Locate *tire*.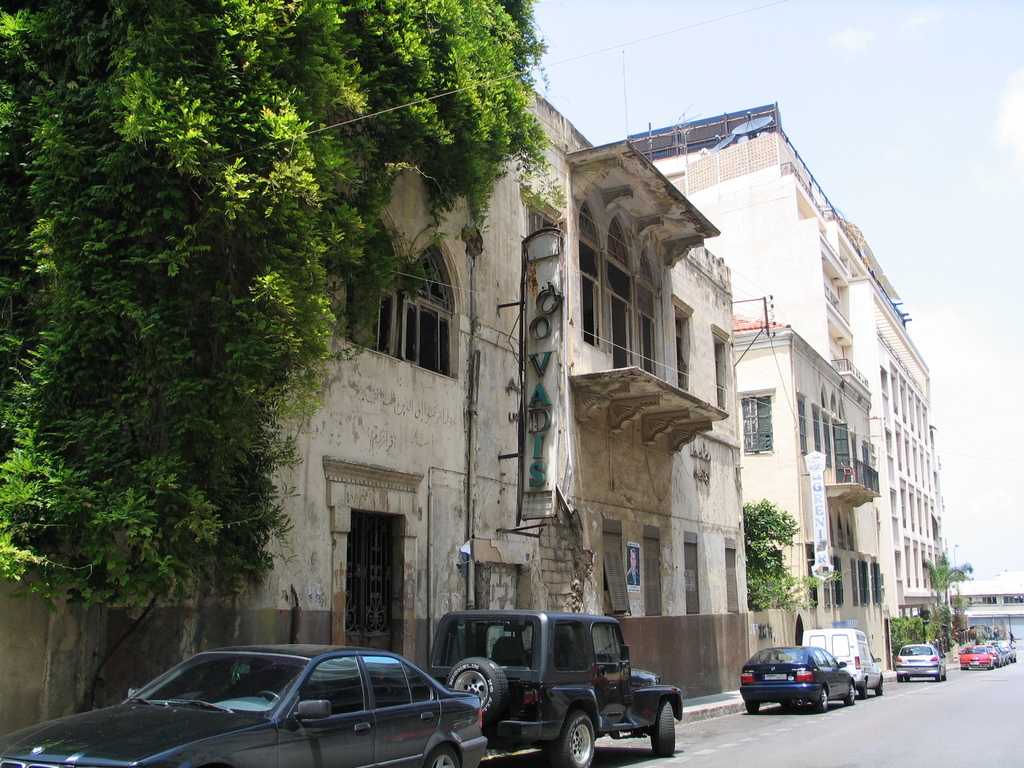
Bounding box: detection(943, 666, 946, 678).
